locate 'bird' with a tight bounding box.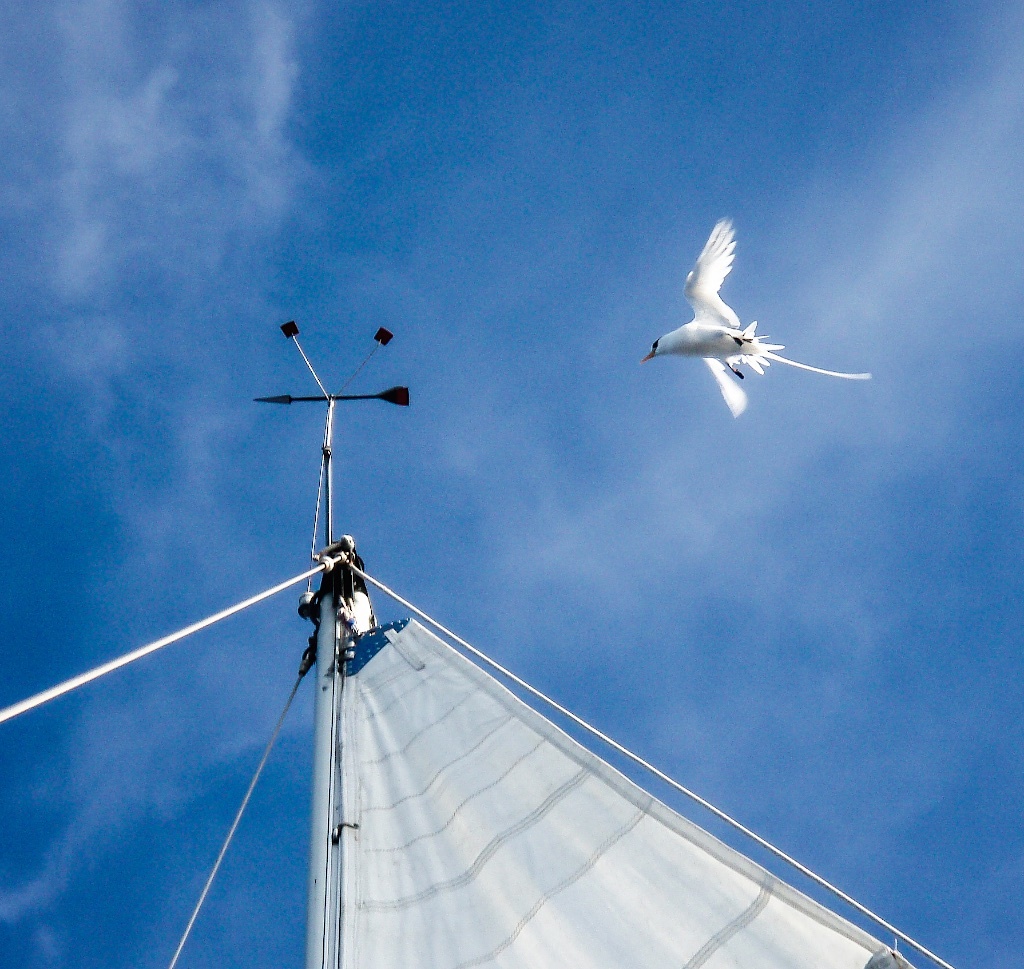
(640,226,839,412).
